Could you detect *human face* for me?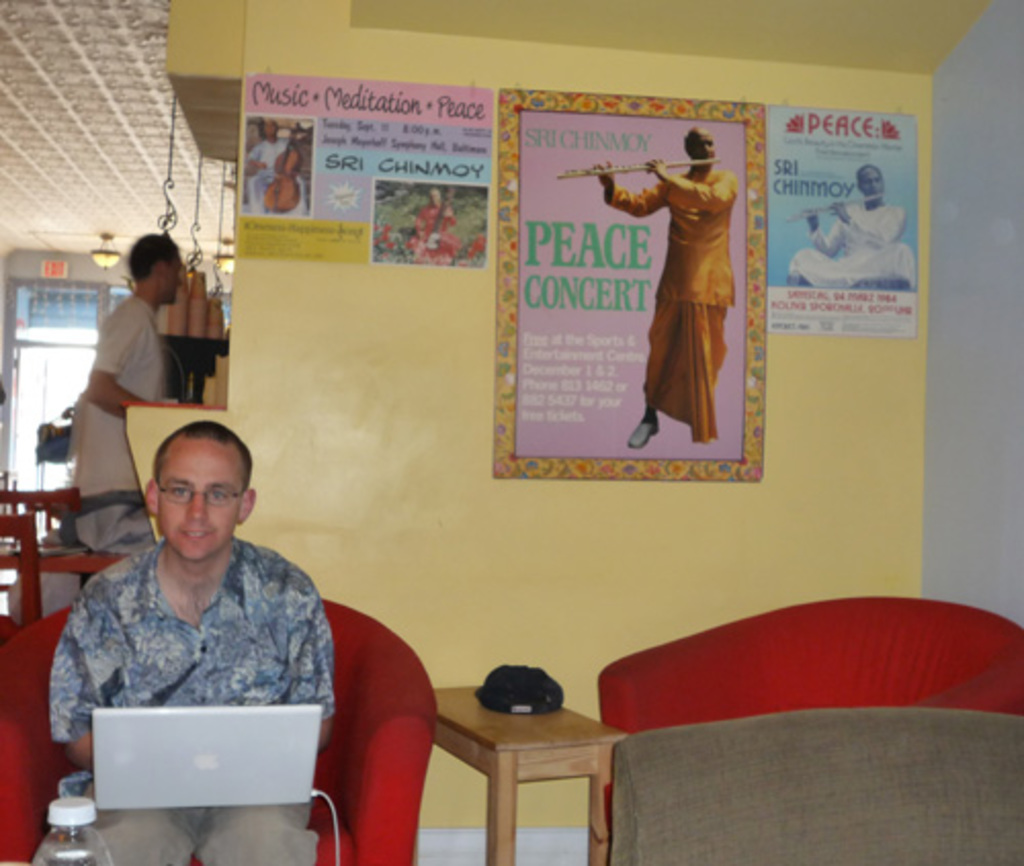
Detection result: locate(256, 113, 274, 135).
